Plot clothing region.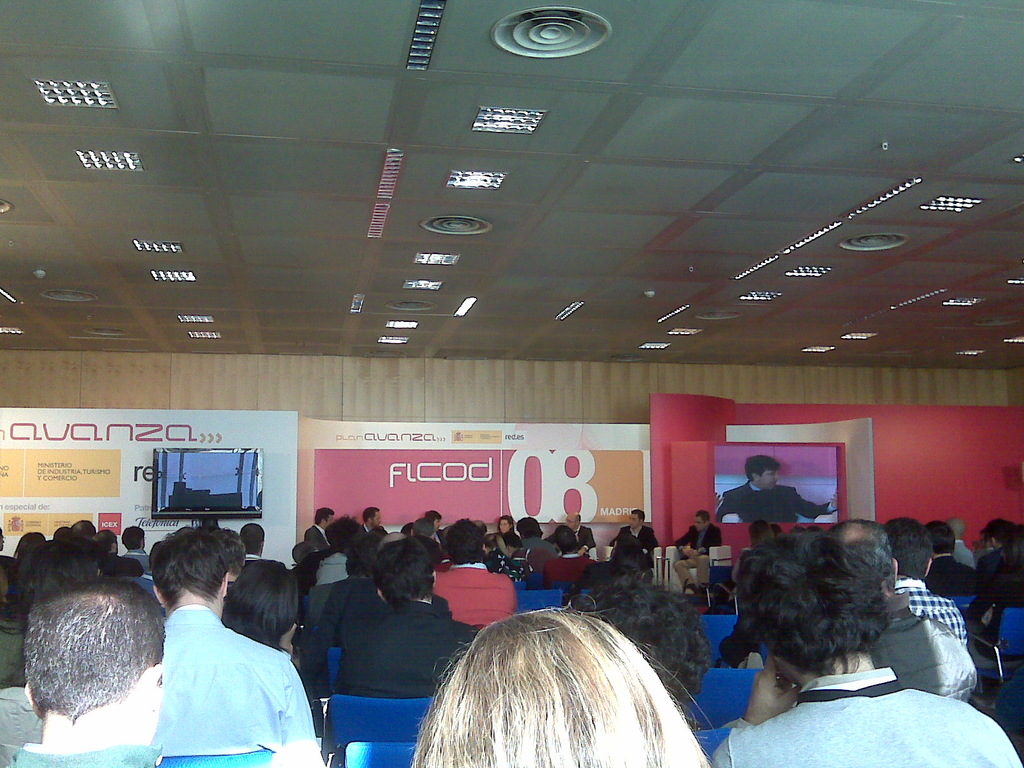
Plotted at region(363, 524, 385, 531).
